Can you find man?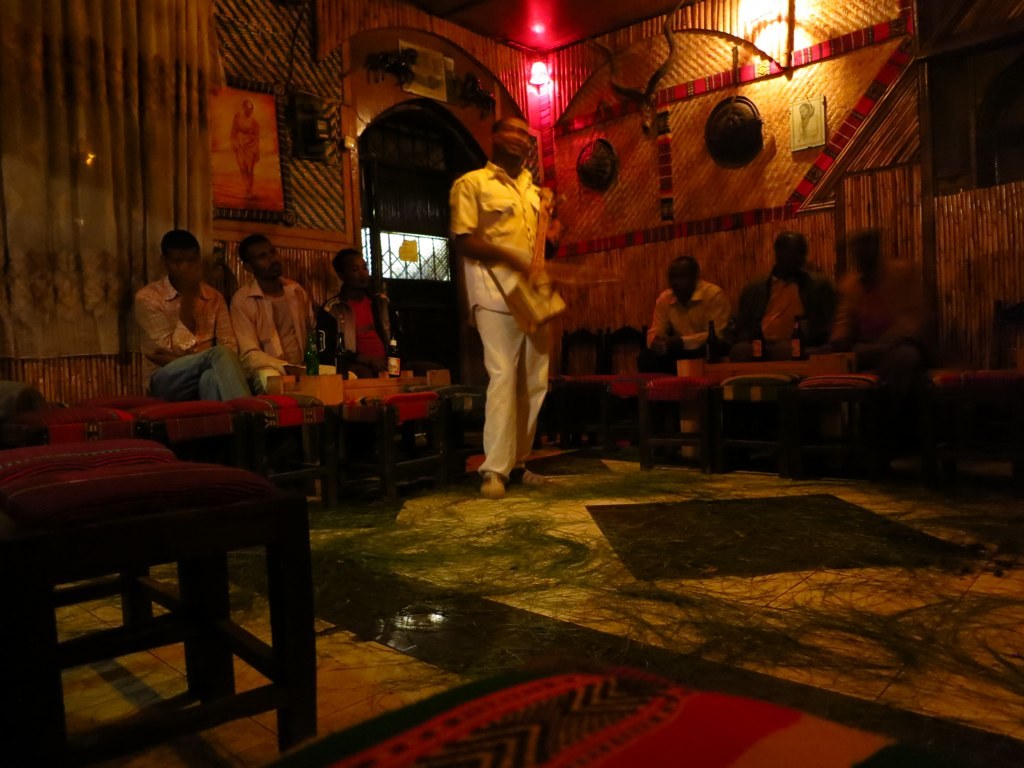
Yes, bounding box: Rect(447, 114, 556, 493).
